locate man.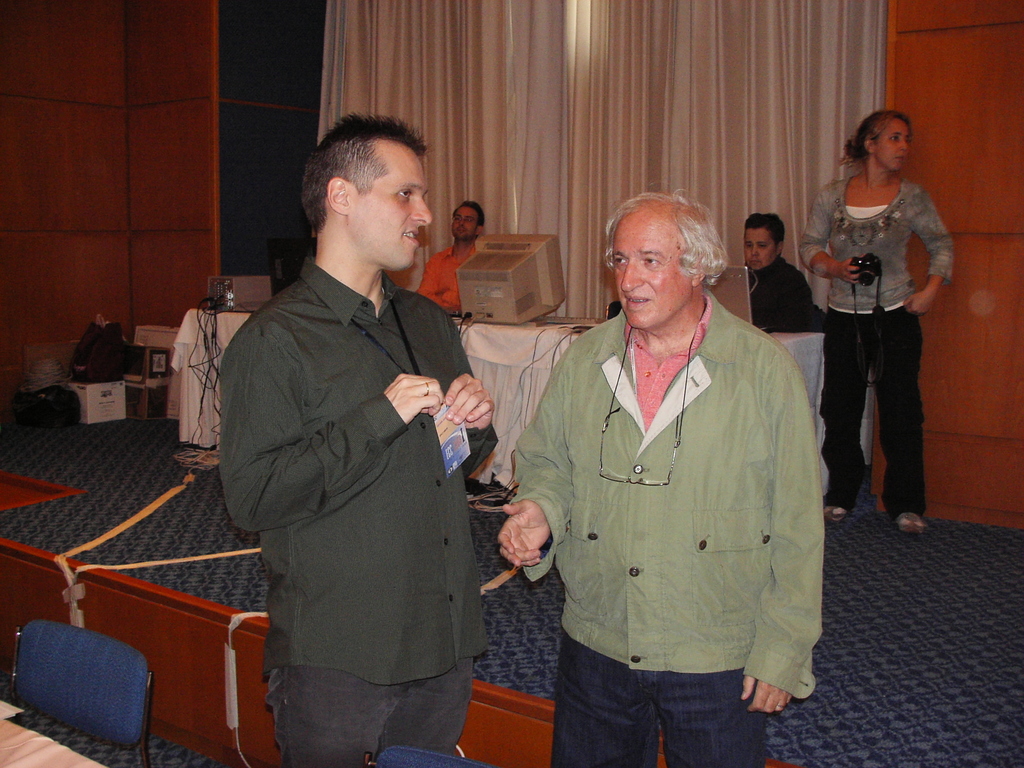
Bounding box: 413/199/489/322.
